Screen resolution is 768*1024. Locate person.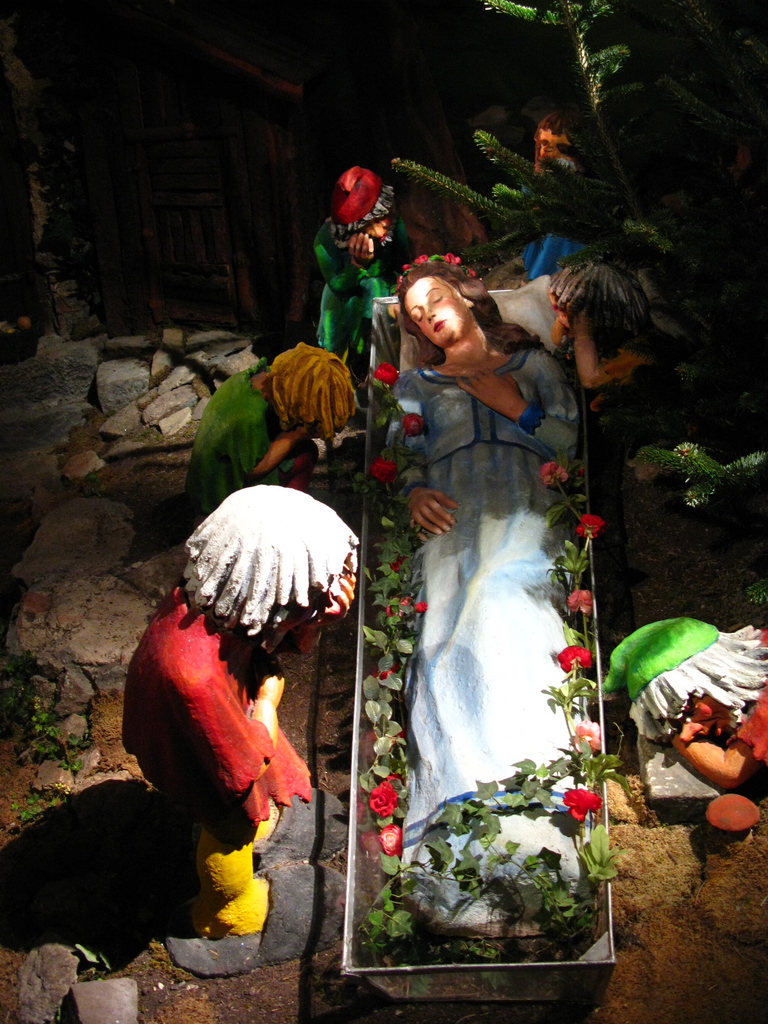
{"x1": 184, "y1": 333, "x2": 367, "y2": 510}.
